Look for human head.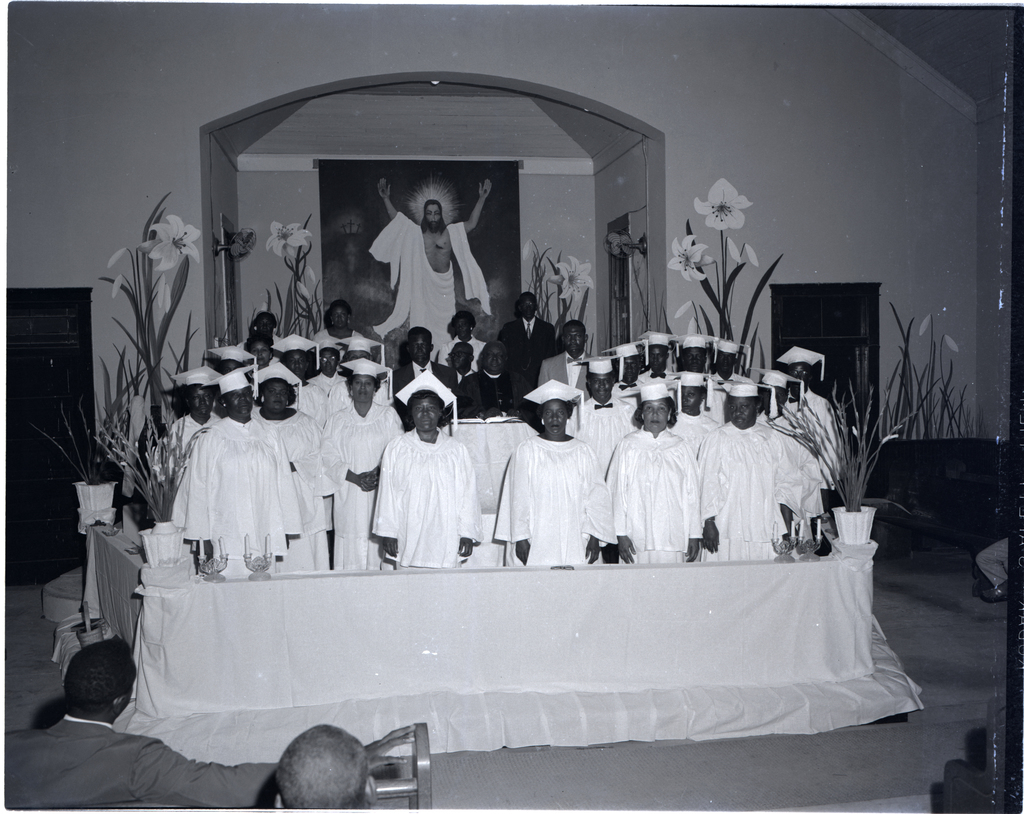
Found: bbox=[524, 379, 584, 435].
